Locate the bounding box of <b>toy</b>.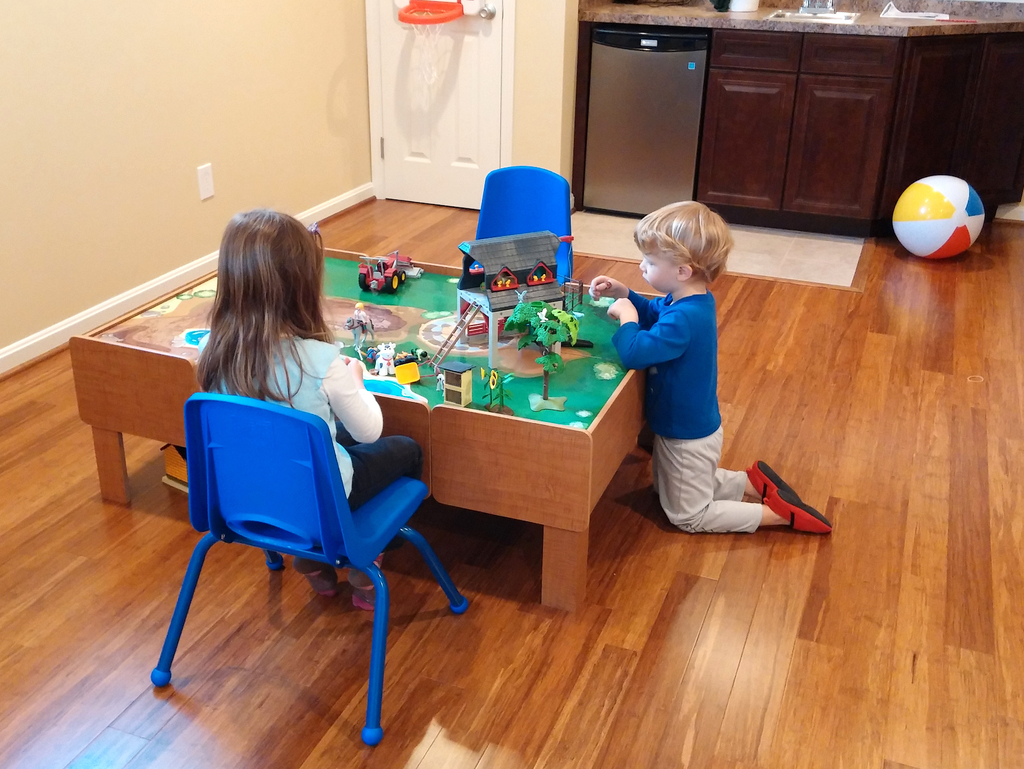
Bounding box: region(358, 248, 422, 296).
